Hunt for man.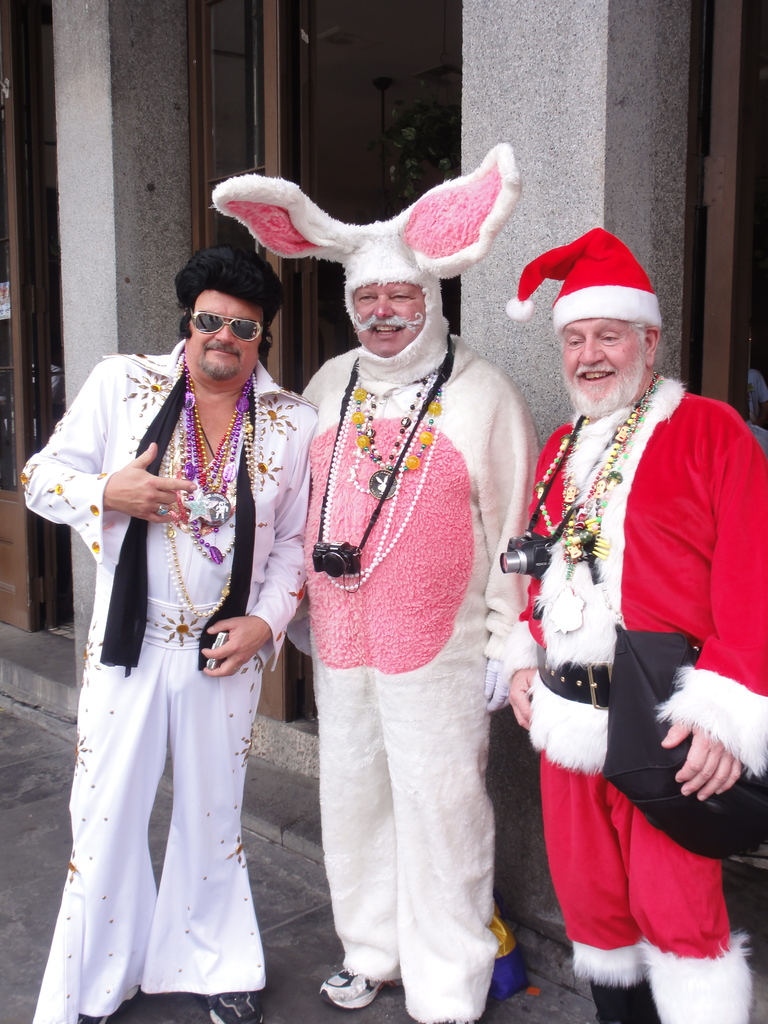
Hunted down at [x1=504, y1=232, x2=755, y2=1021].
